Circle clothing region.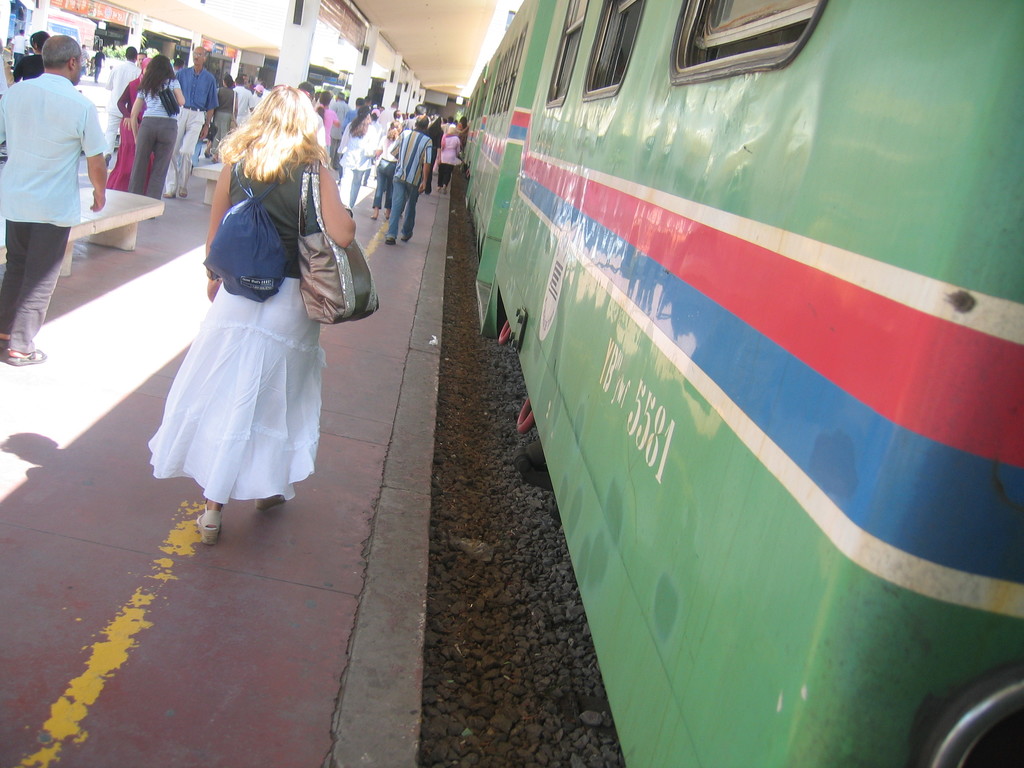
Region: 336 122 381 212.
